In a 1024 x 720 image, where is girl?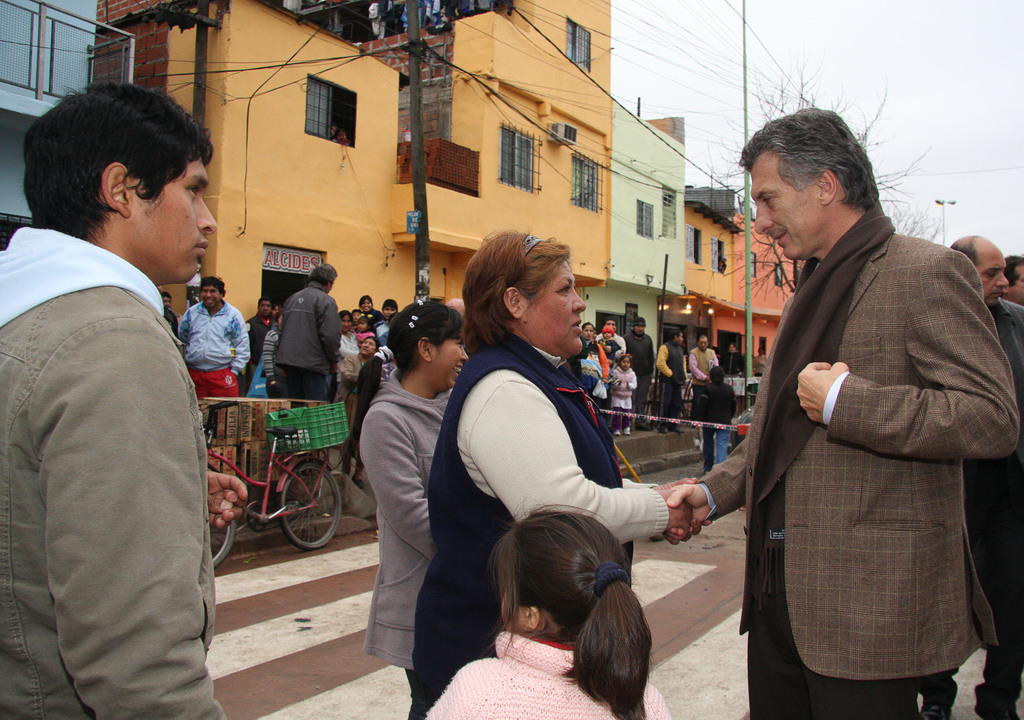
[x1=609, y1=357, x2=640, y2=435].
